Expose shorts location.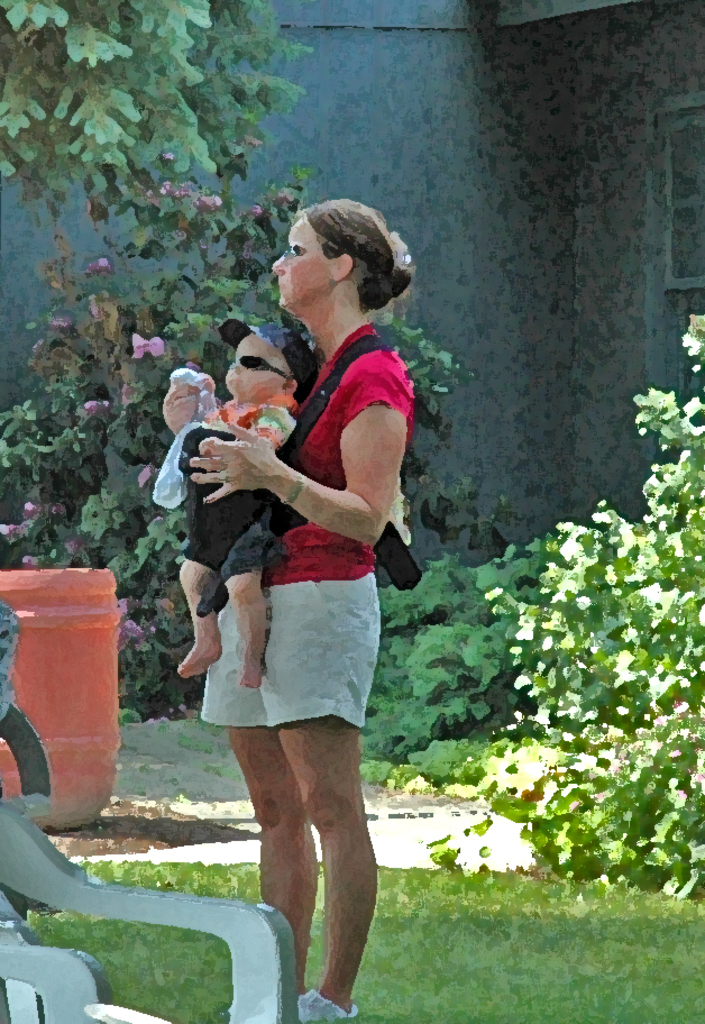
Exposed at bbox=[199, 596, 385, 740].
